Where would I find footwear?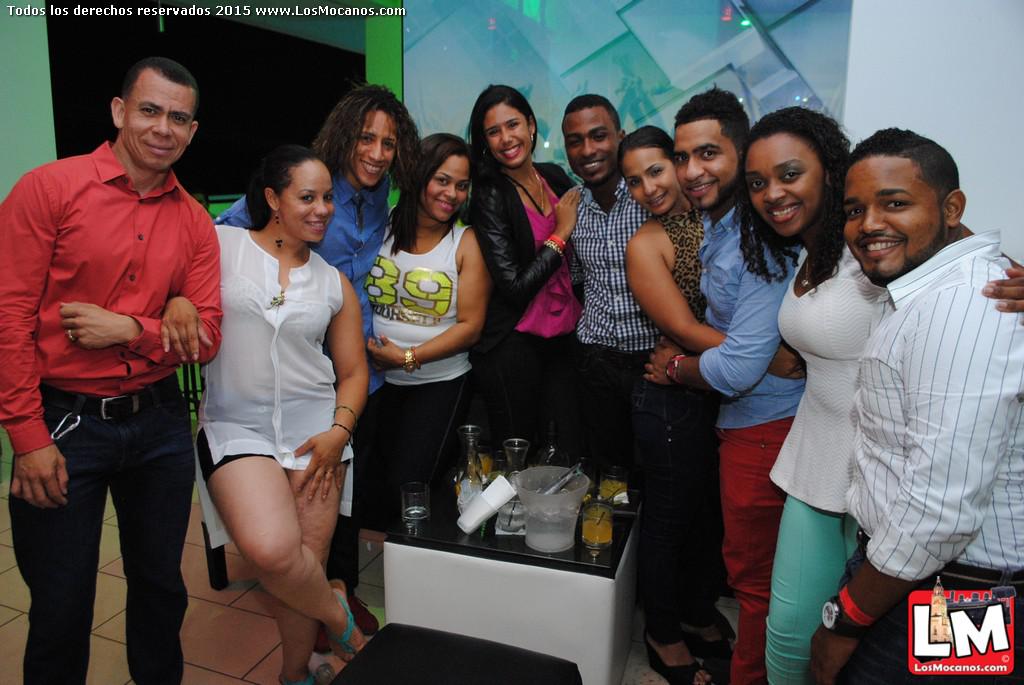
At <region>647, 639, 714, 682</region>.
